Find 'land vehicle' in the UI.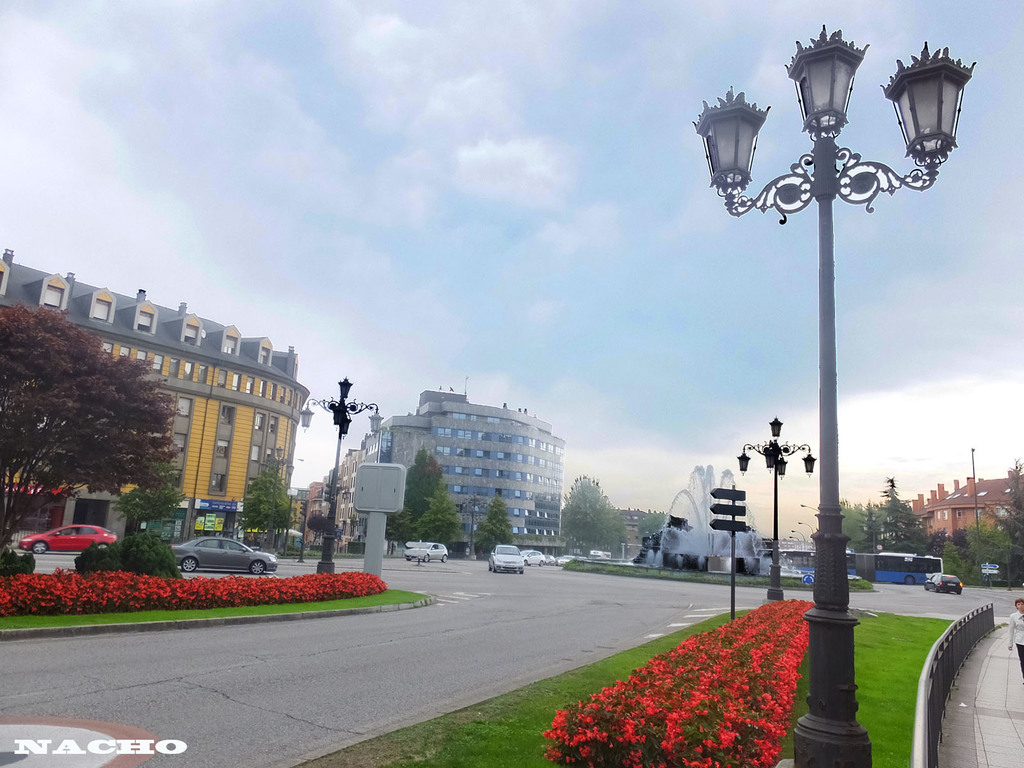
UI element at l=145, t=530, r=287, b=596.
